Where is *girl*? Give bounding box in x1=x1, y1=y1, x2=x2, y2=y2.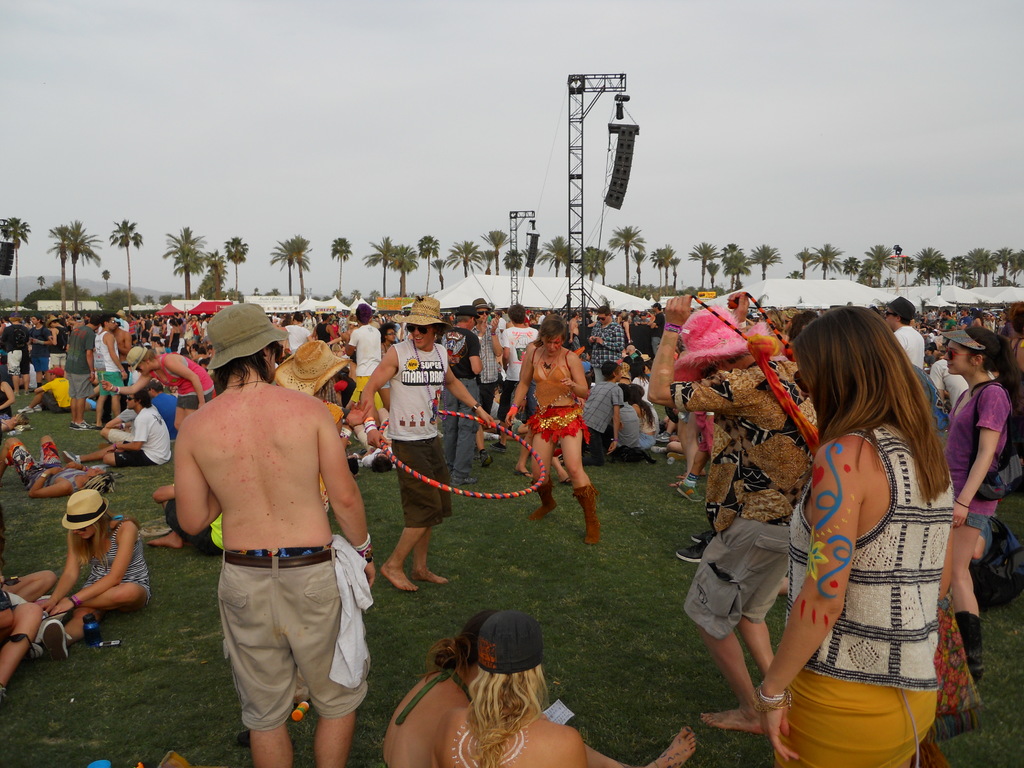
x1=939, y1=329, x2=1023, y2=679.
